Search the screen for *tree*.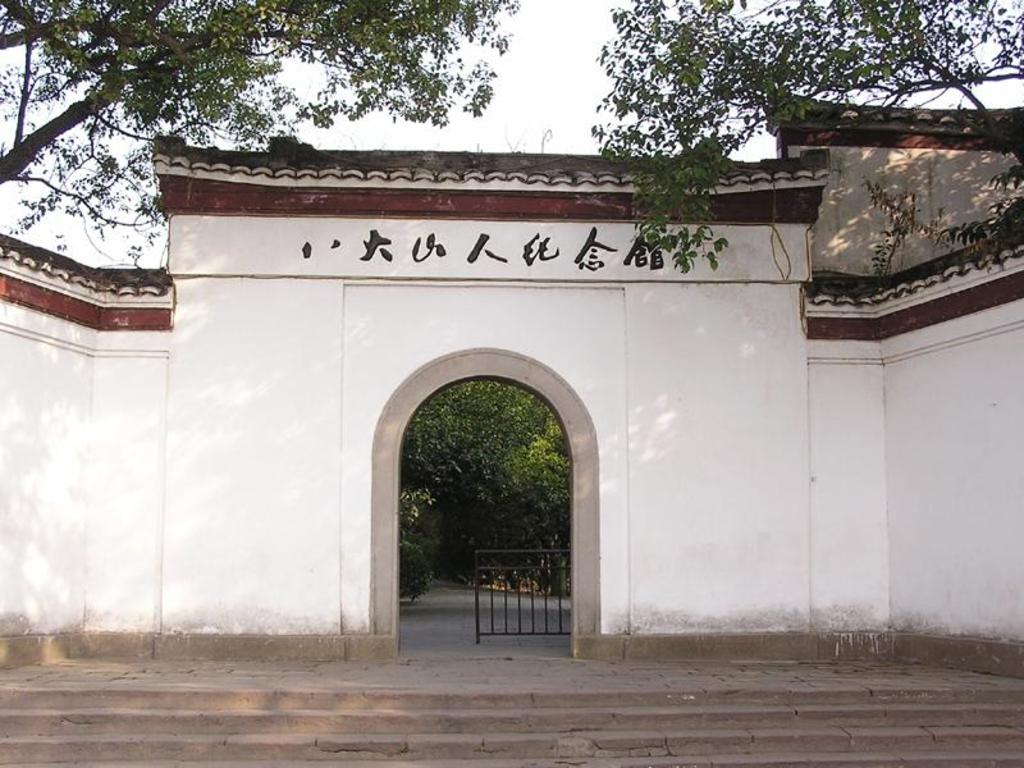
Found at (588,0,1023,274).
